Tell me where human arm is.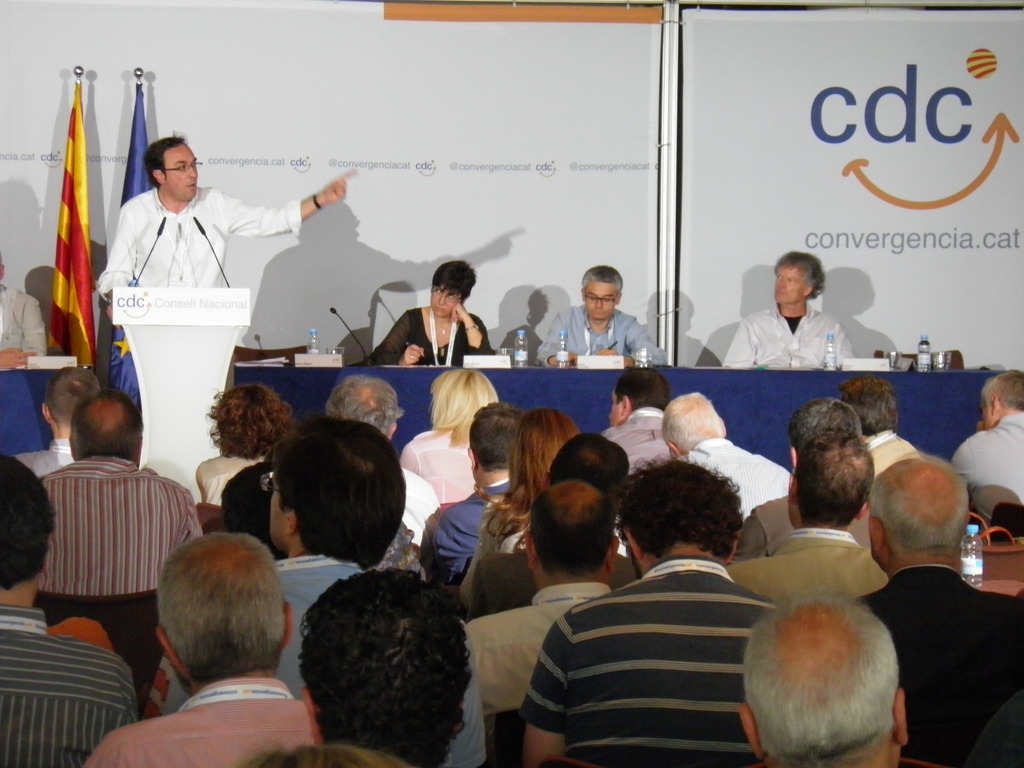
human arm is at 518, 611, 578, 767.
